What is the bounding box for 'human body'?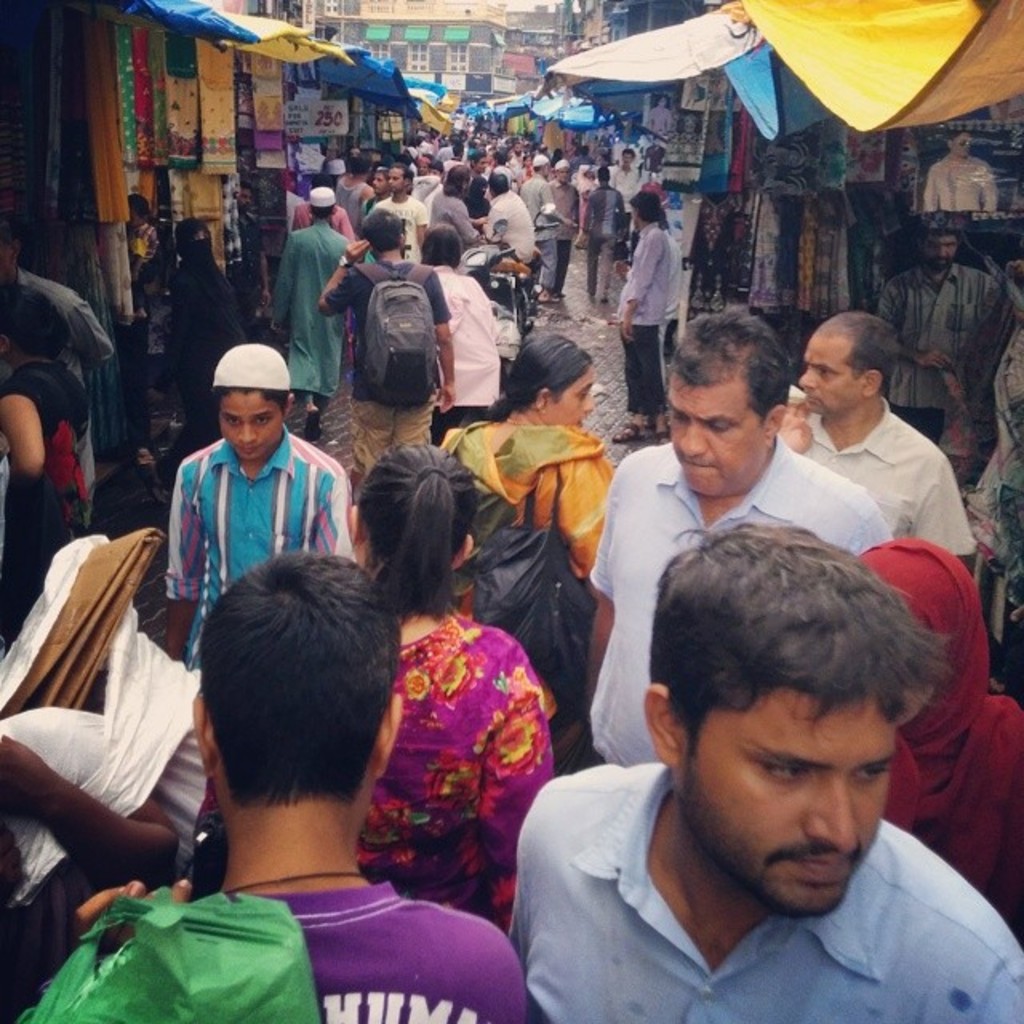
crop(195, 605, 546, 915).
